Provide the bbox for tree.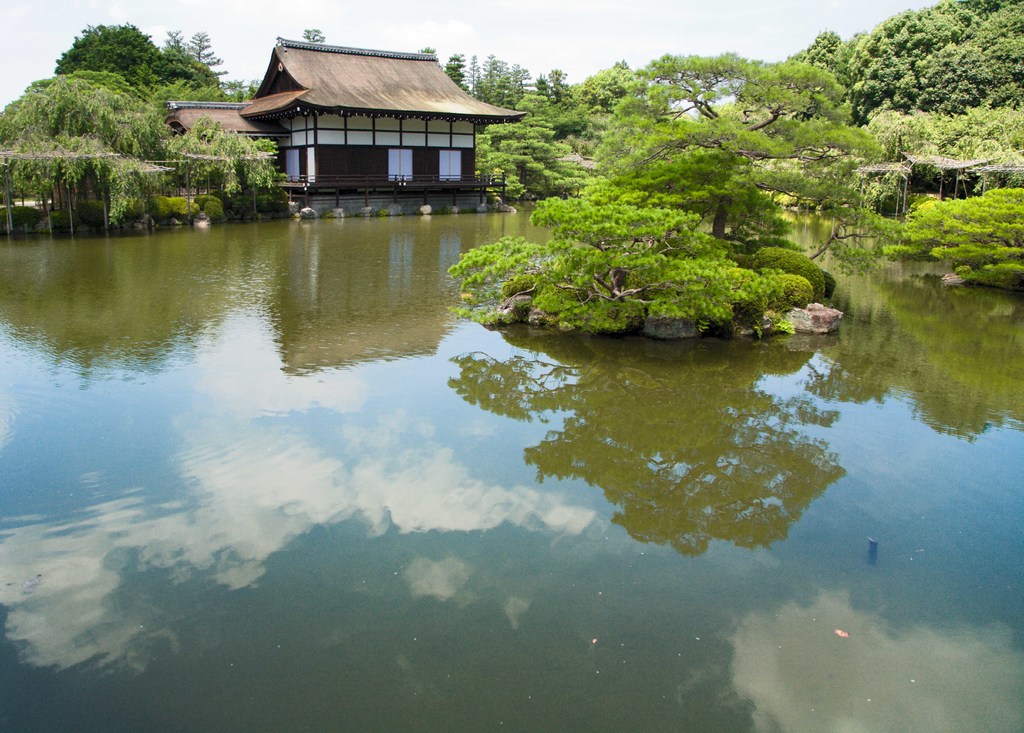
pyautogui.locateOnScreen(433, 58, 878, 318).
